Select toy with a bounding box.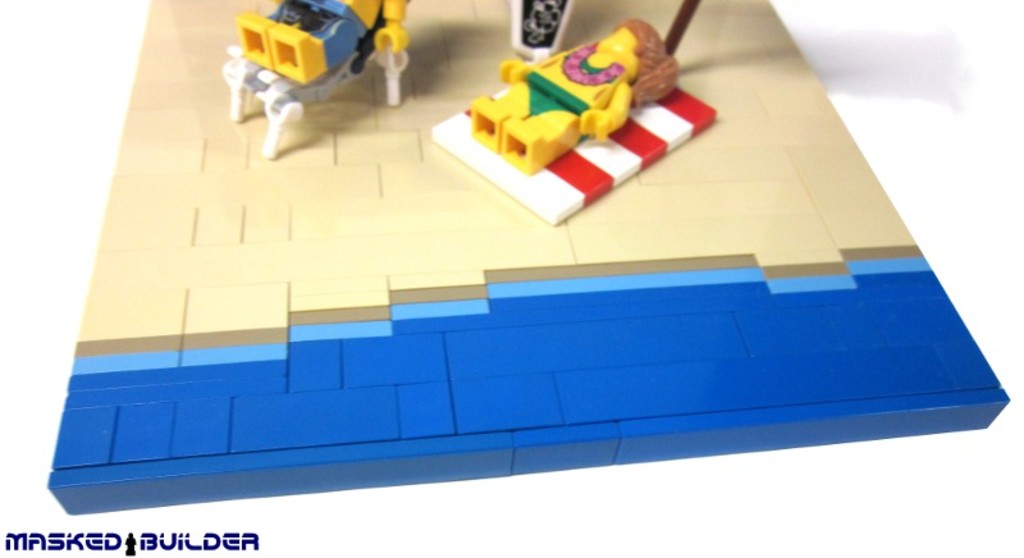
locate(219, 0, 403, 96).
